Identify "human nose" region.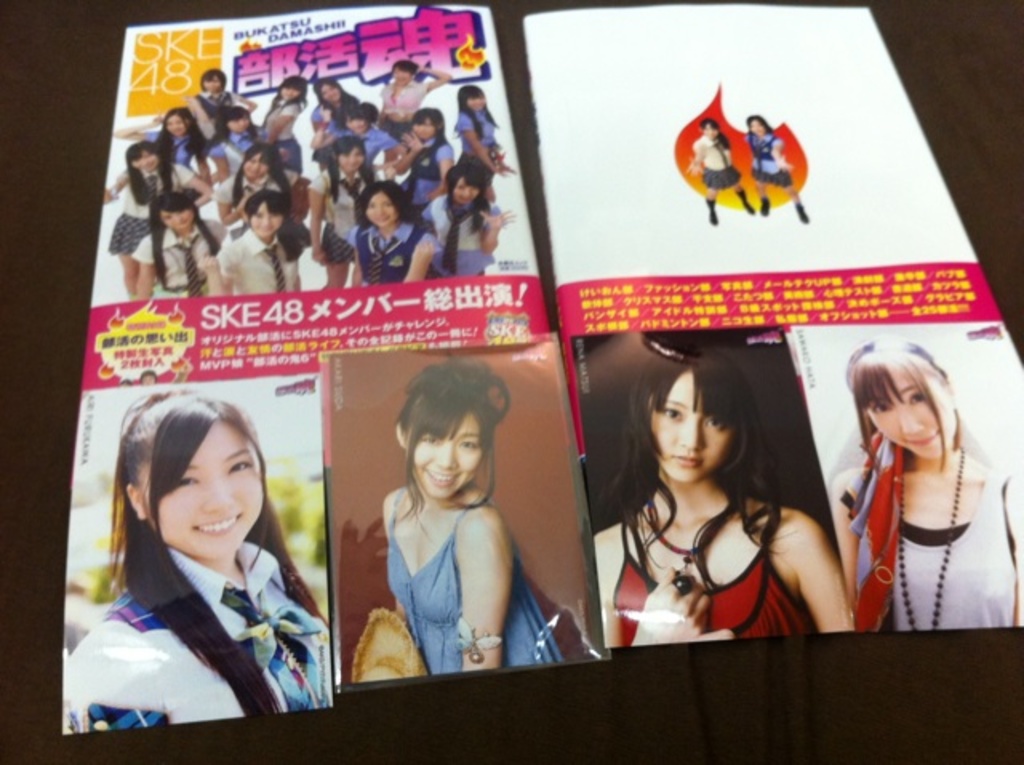
Region: 902:410:922:434.
